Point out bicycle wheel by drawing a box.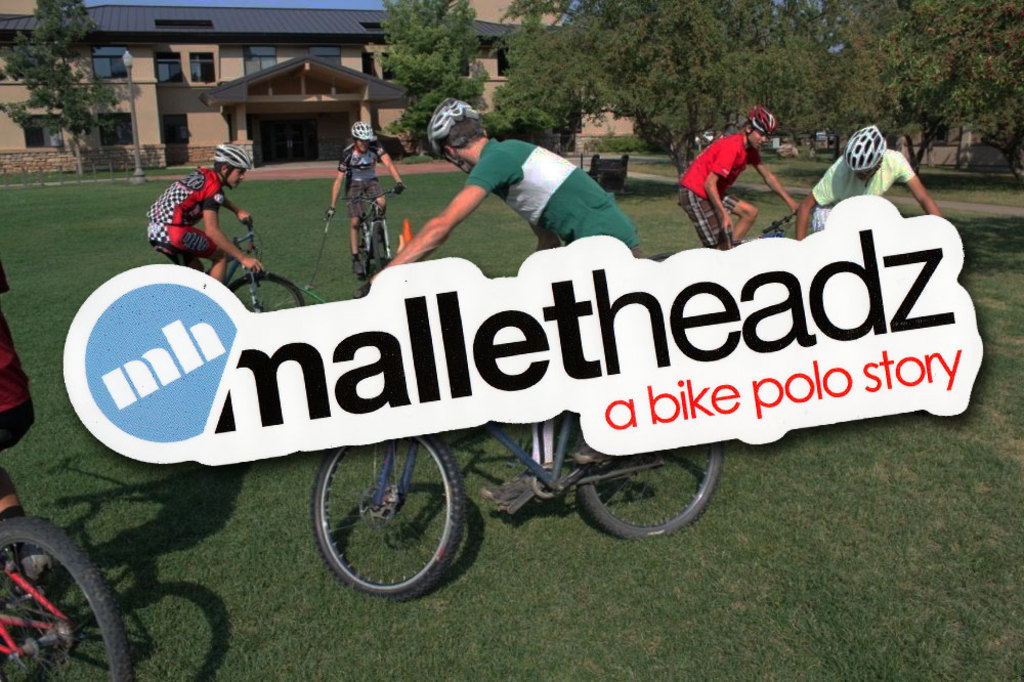
locate(227, 267, 305, 311).
